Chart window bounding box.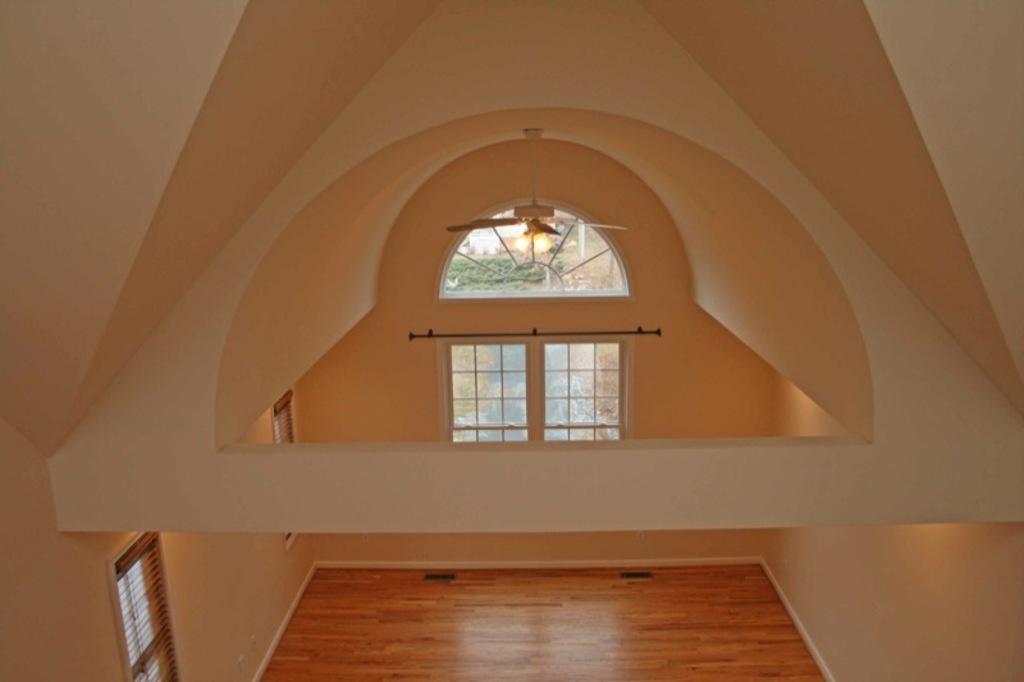
Charted: 269/386/300/554.
